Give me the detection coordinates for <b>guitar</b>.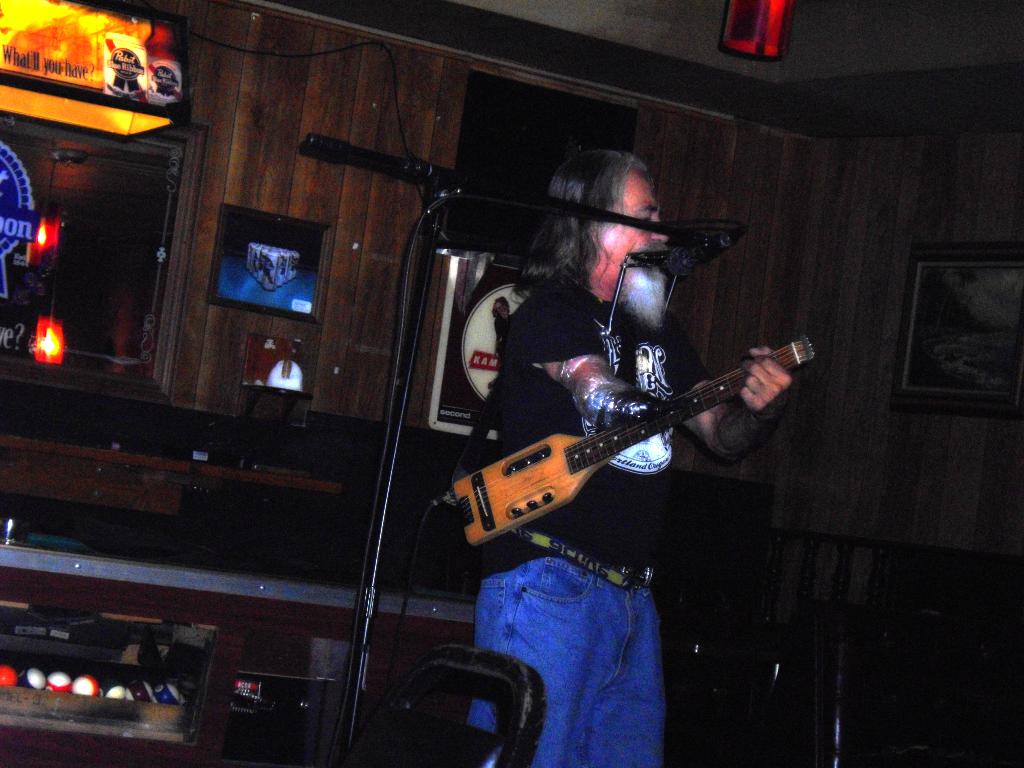
<box>450,336,813,550</box>.
